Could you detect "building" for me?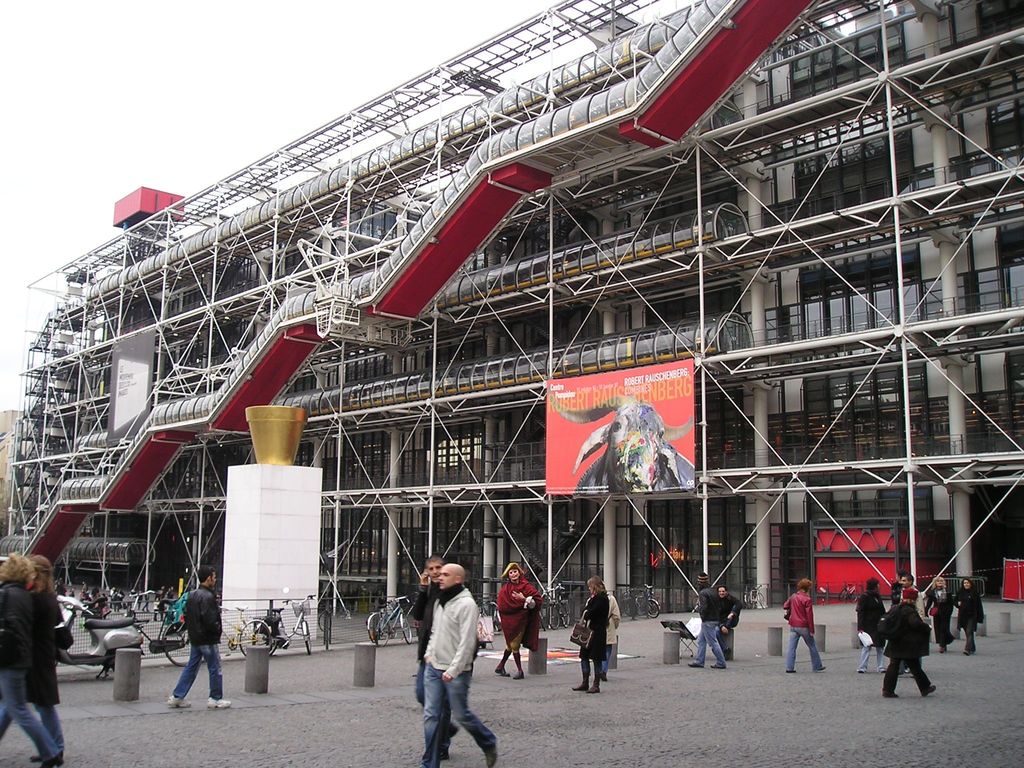
Detection result: crop(2, 0, 1022, 626).
